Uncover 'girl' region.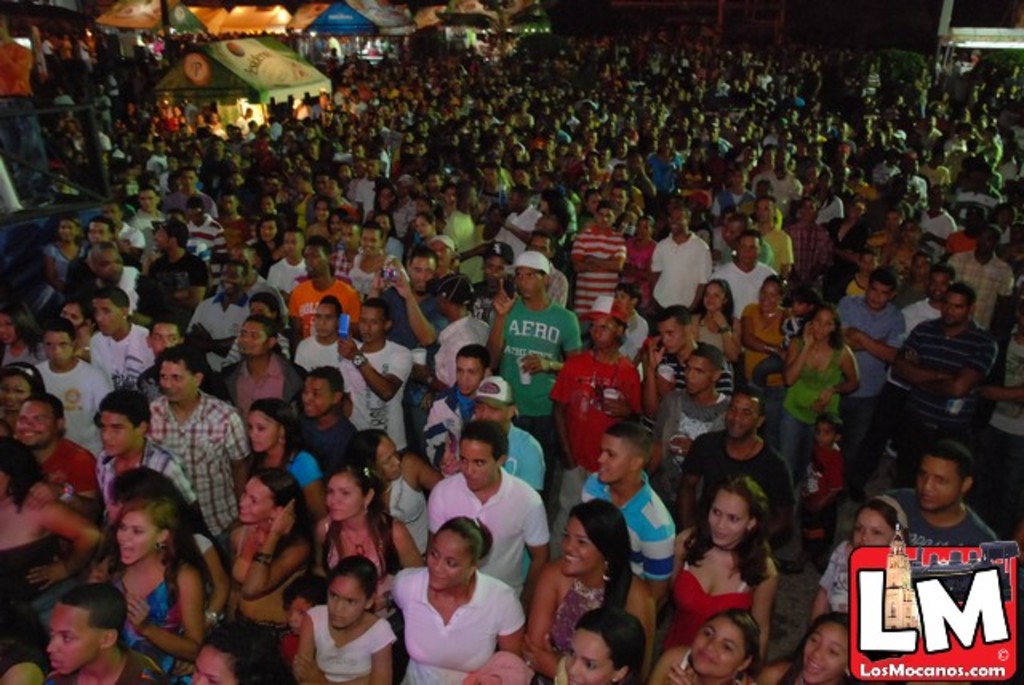
Uncovered: BBox(774, 299, 859, 471).
